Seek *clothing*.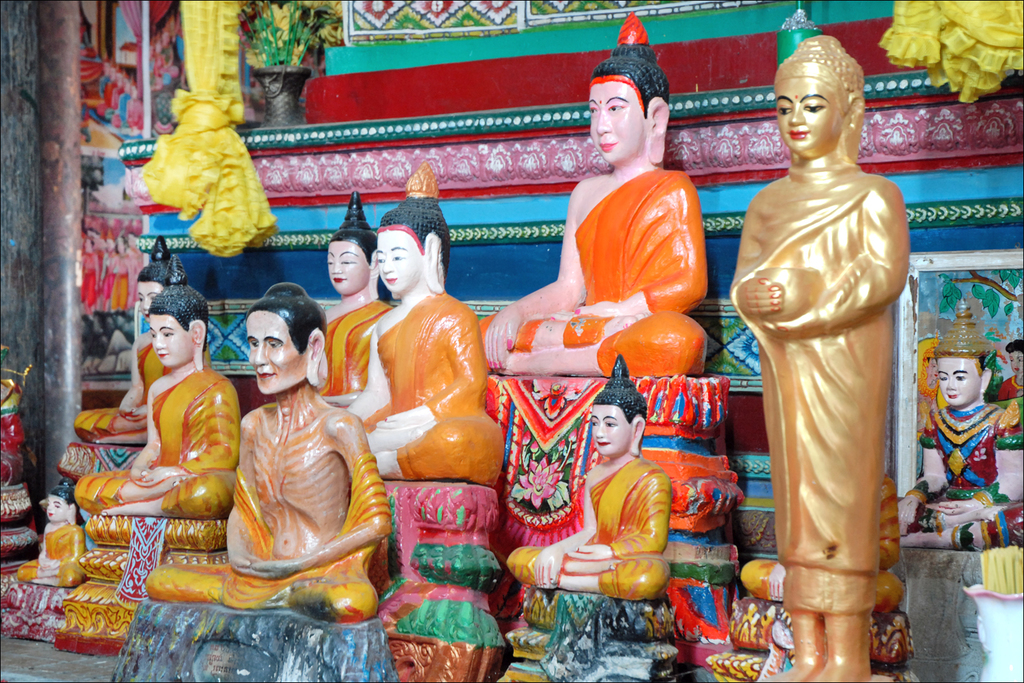
Rect(317, 298, 395, 407).
